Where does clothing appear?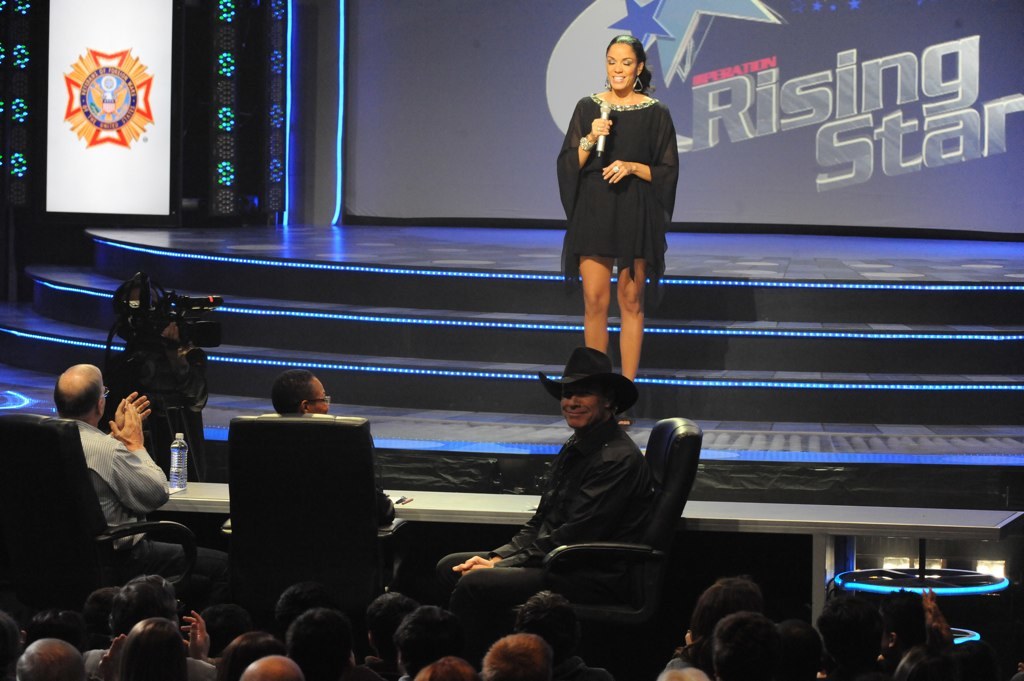
Appears at left=429, top=420, right=651, bottom=626.
